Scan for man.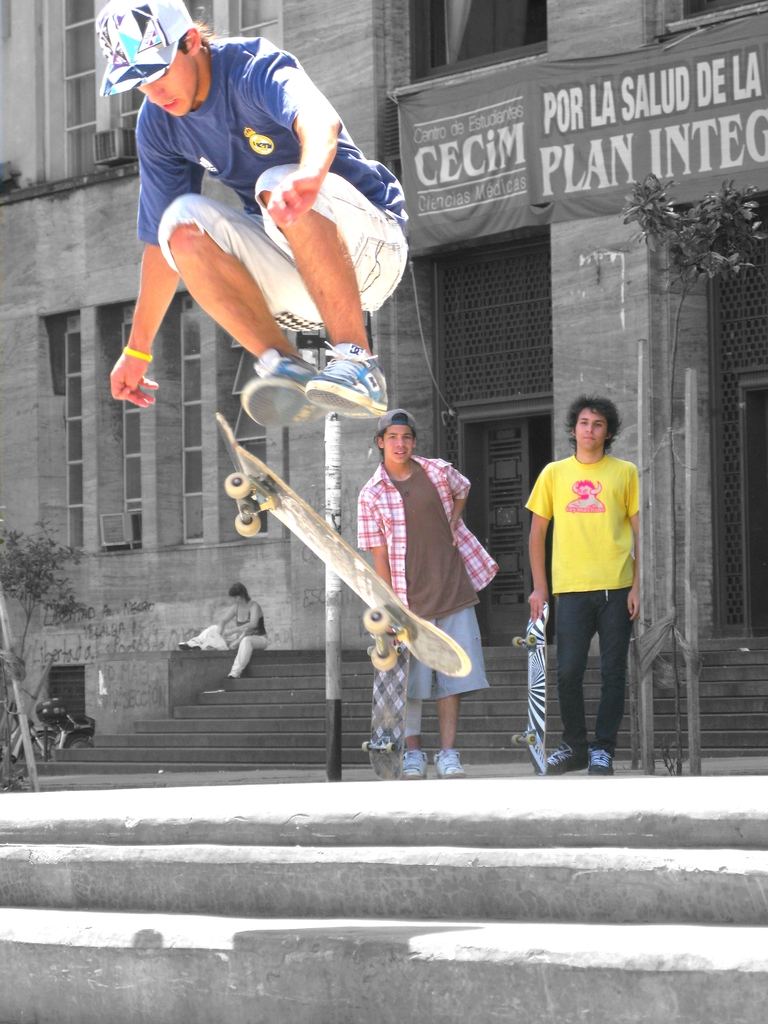
Scan result: x1=104 y1=0 x2=411 y2=463.
